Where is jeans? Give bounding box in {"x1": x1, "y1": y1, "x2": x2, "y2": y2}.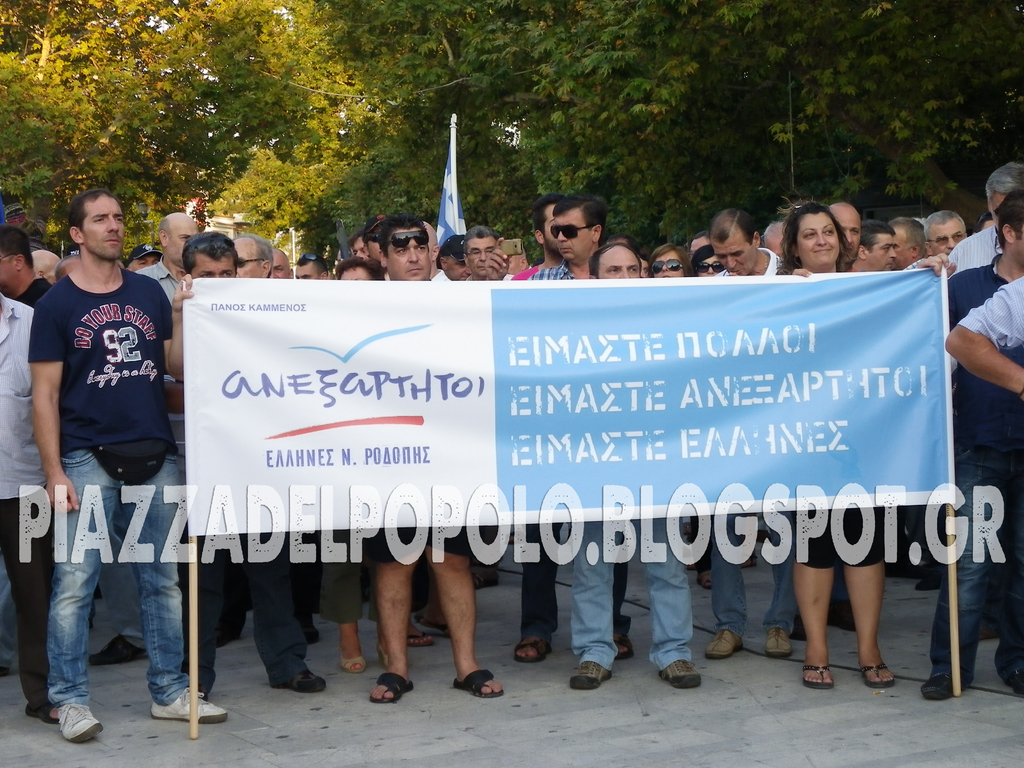
{"x1": 521, "y1": 524, "x2": 626, "y2": 648}.
